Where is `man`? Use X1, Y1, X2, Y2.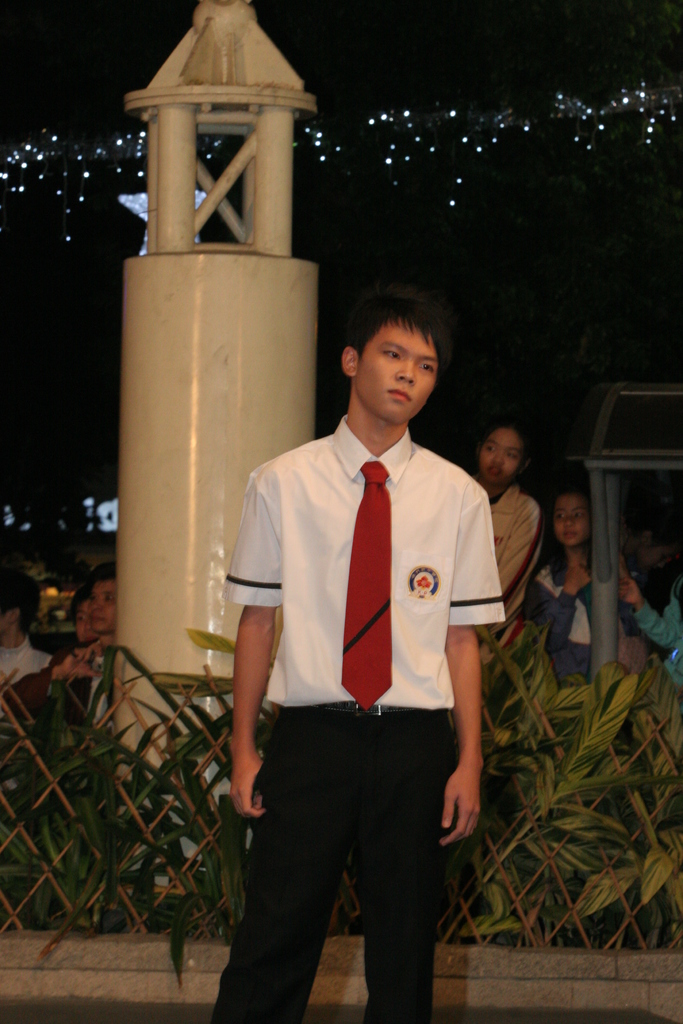
0, 572, 139, 767.
